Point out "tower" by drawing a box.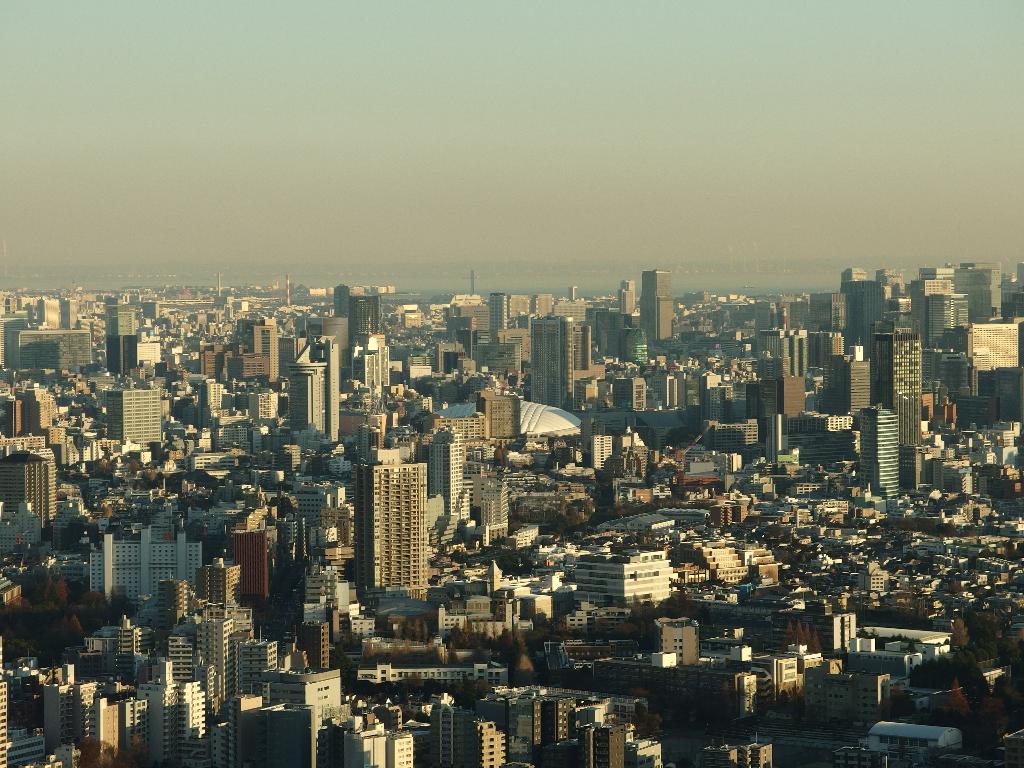
region(101, 381, 168, 460).
